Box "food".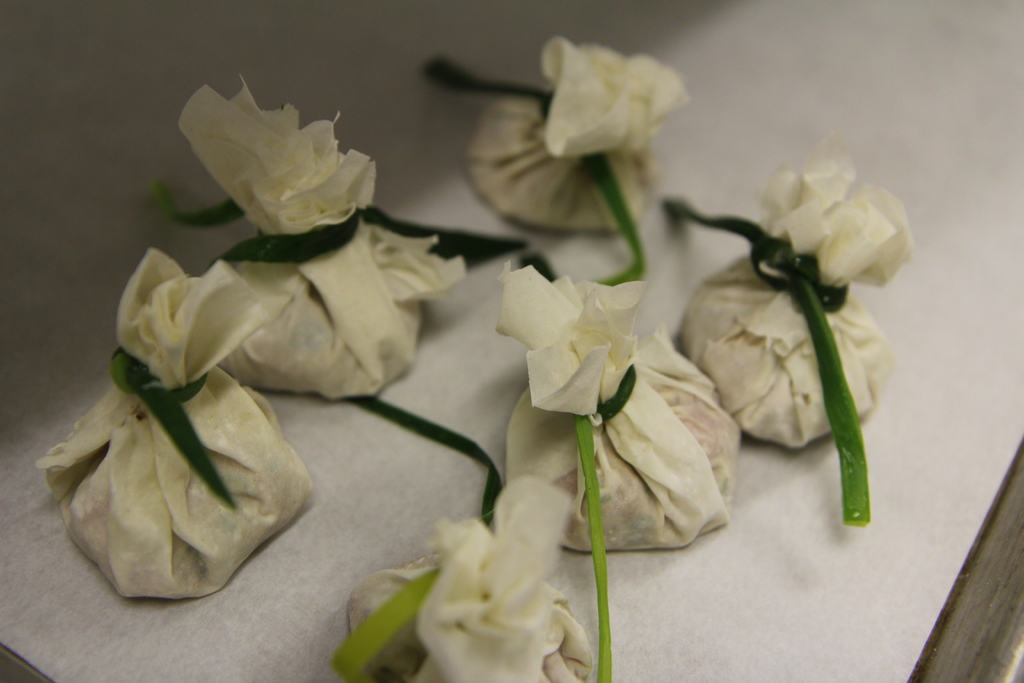
(665, 193, 906, 506).
